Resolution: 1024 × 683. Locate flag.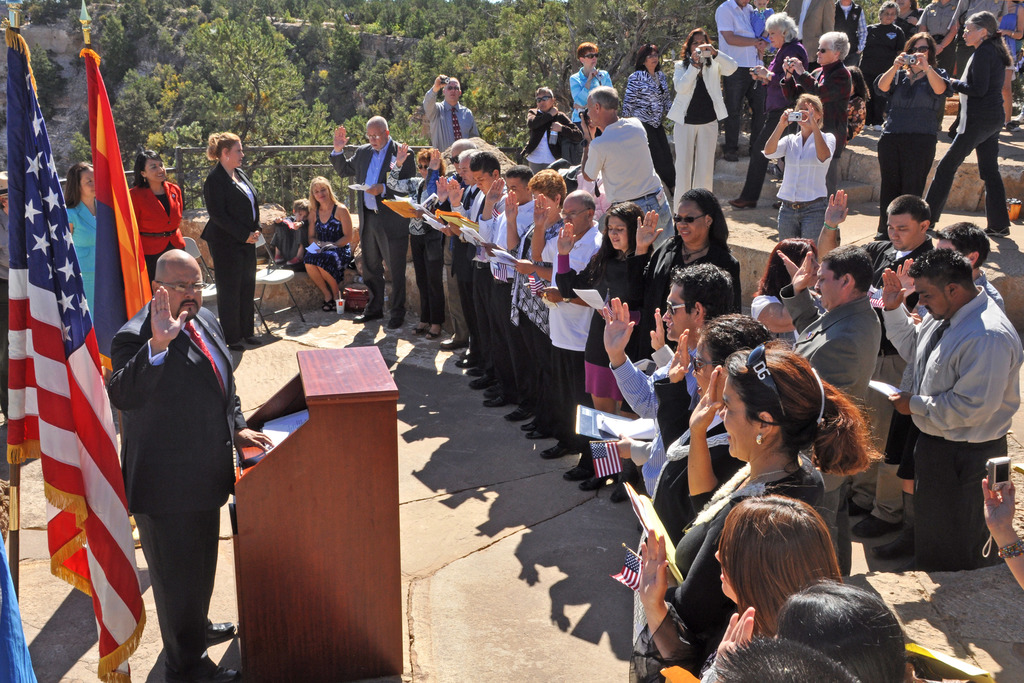
l=0, t=500, r=35, b=682.
